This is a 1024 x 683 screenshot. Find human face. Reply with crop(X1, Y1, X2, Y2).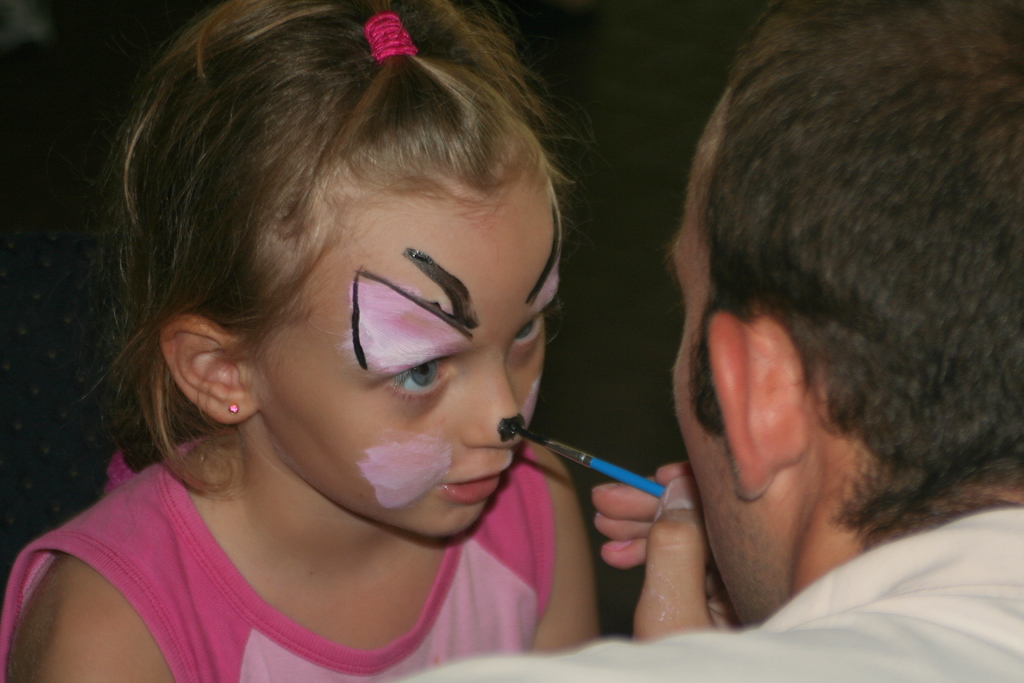
crop(662, 73, 796, 631).
